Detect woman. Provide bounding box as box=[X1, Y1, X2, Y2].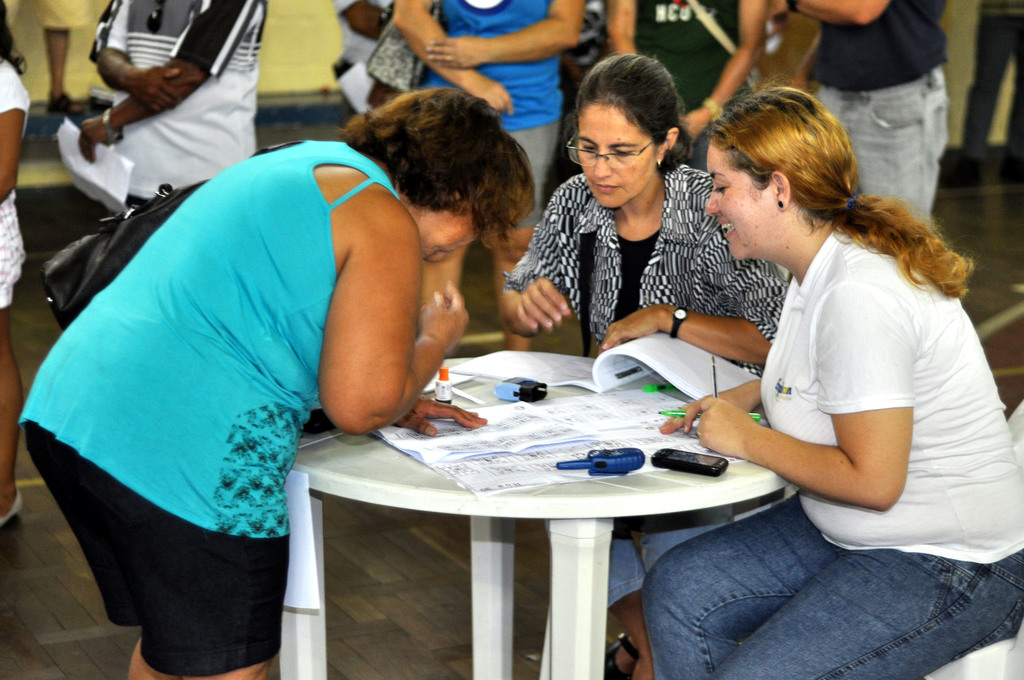
box=[488, 57, 781, 679].
